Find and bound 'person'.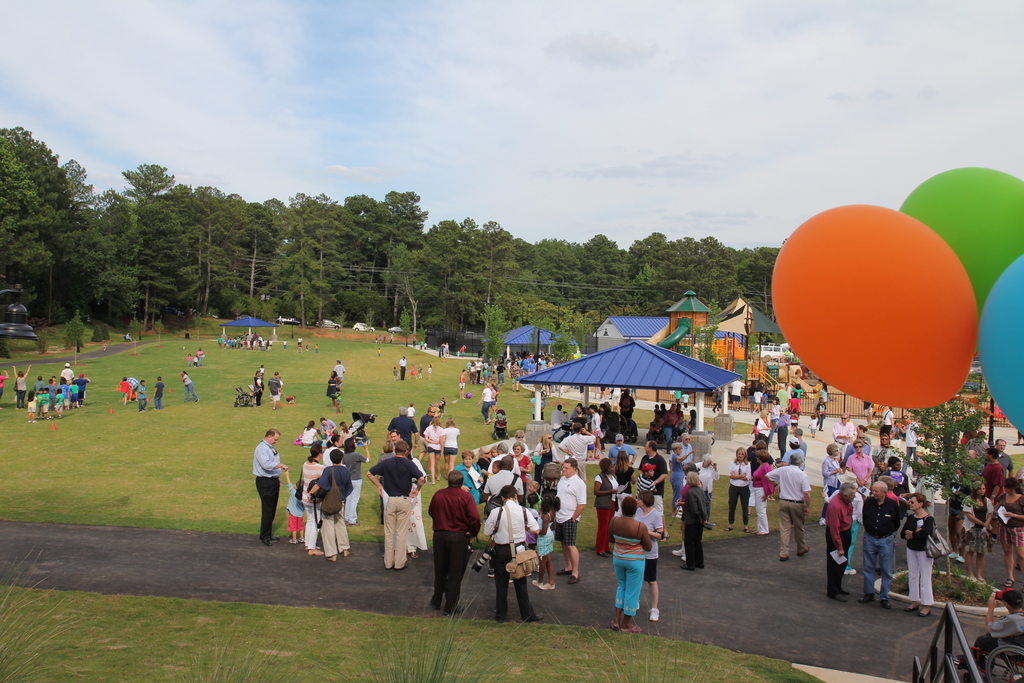
Bound: 540 354 546 367.
